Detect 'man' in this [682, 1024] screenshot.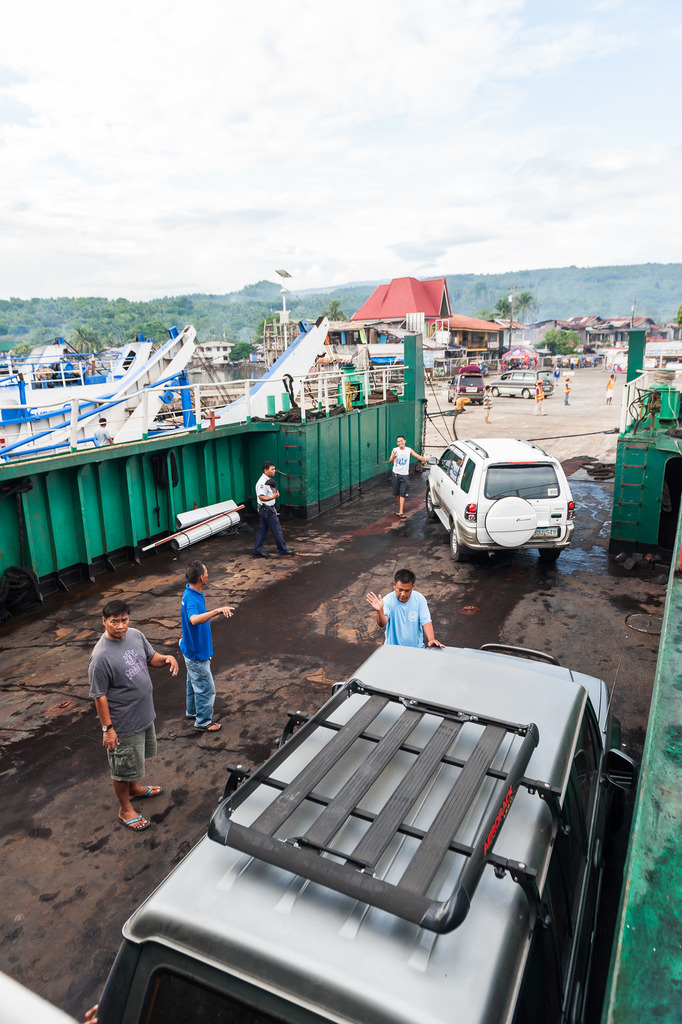
Detection: x1=561 y1=372 x2=570 y2=406.
